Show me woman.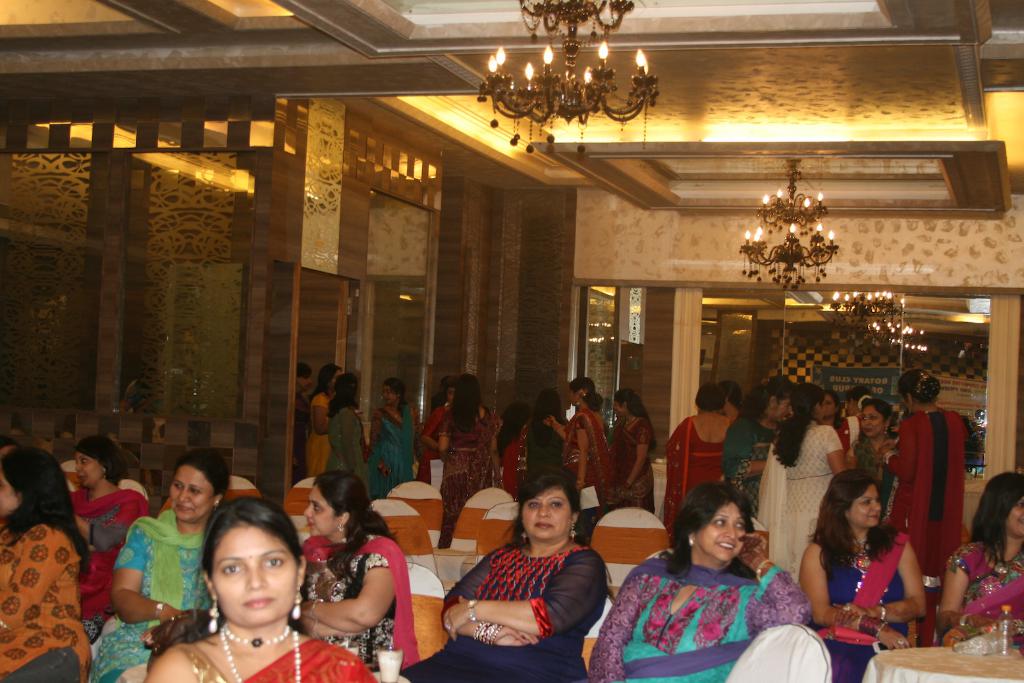
woman is here: [x1=886, y1=362, x2=986, y2=584].
